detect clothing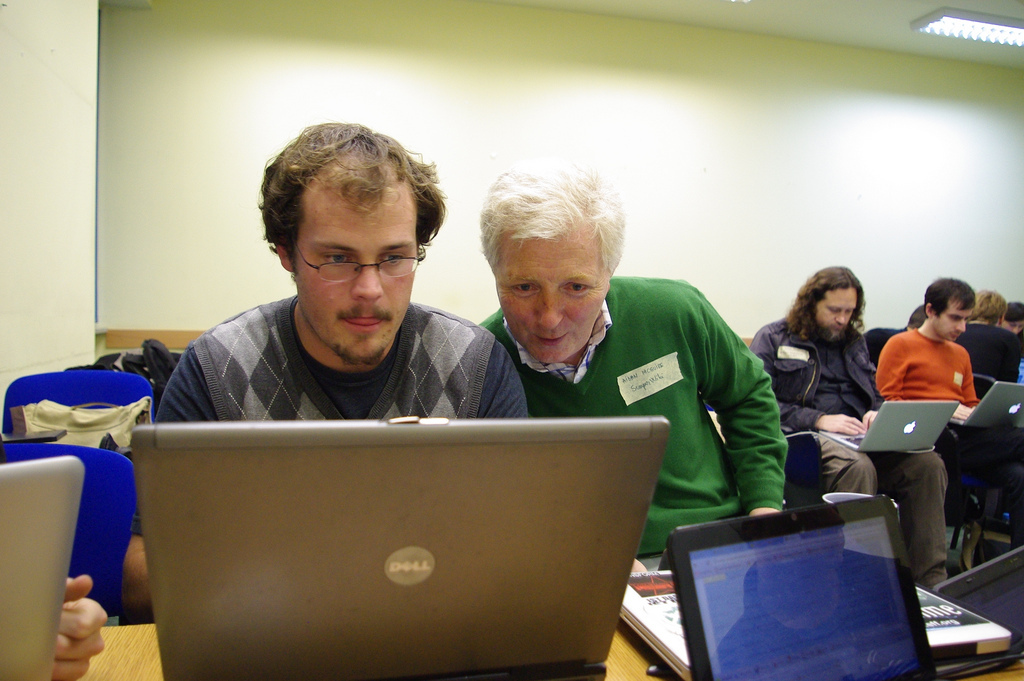
{"x1": 479, "y1": 273, "x2": 794, "y2": 557}
